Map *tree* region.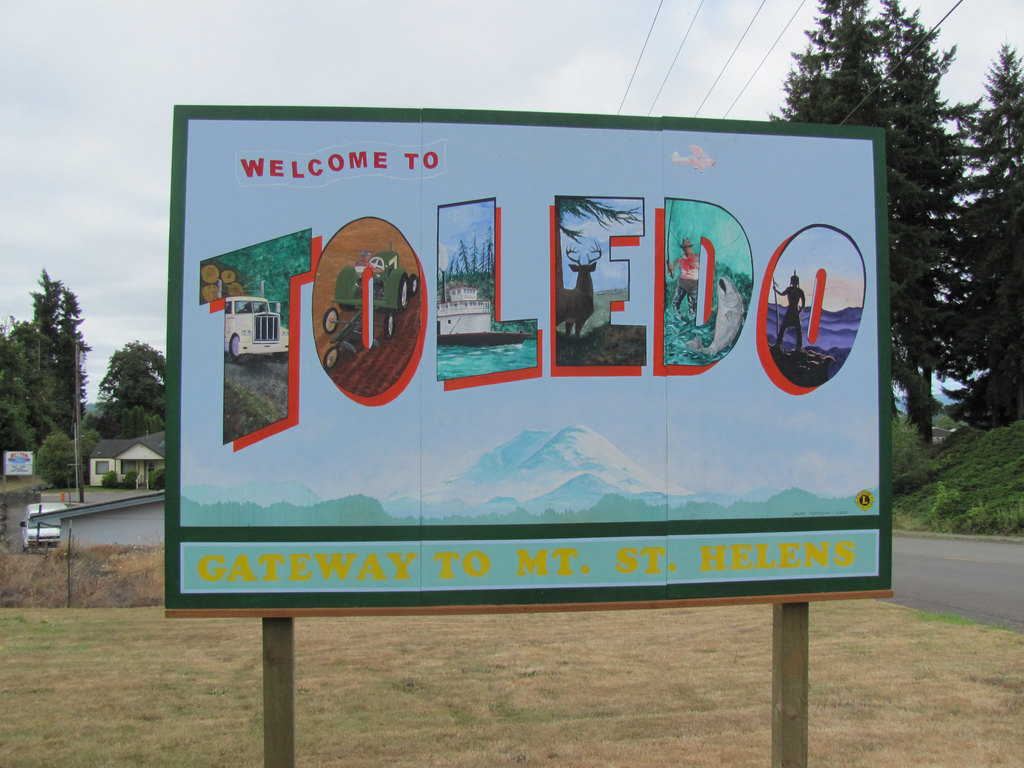
Mapped to bbox=(0, 262, 169, 491).
